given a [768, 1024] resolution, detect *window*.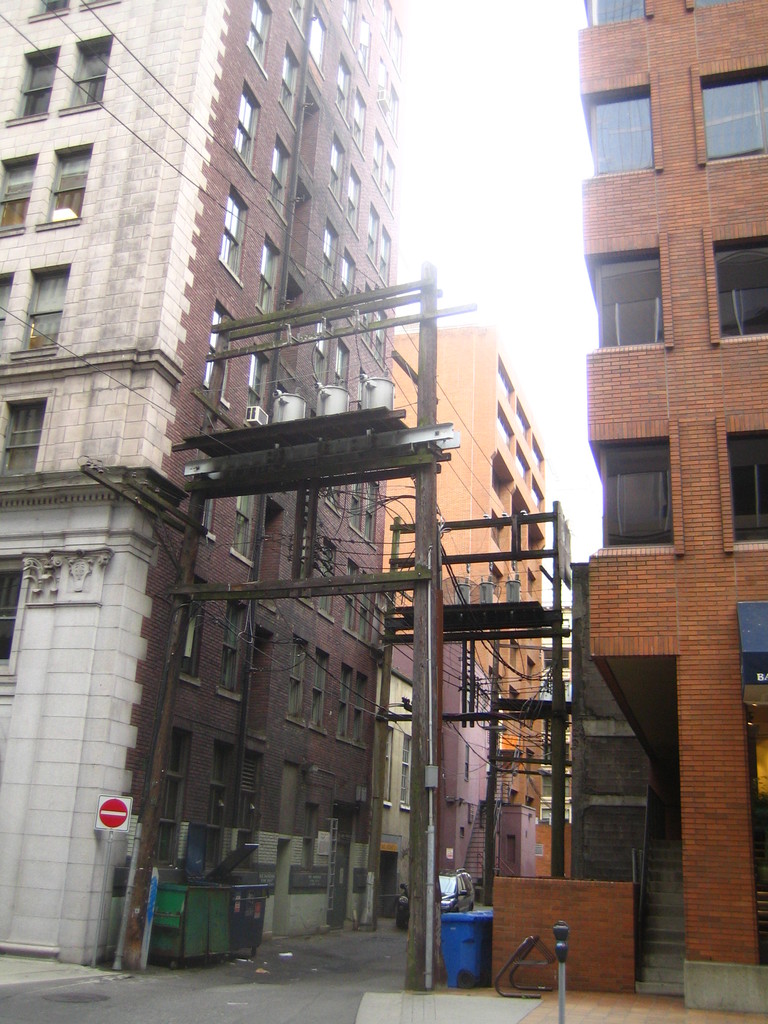
box=[18, 258, 65, 357].
